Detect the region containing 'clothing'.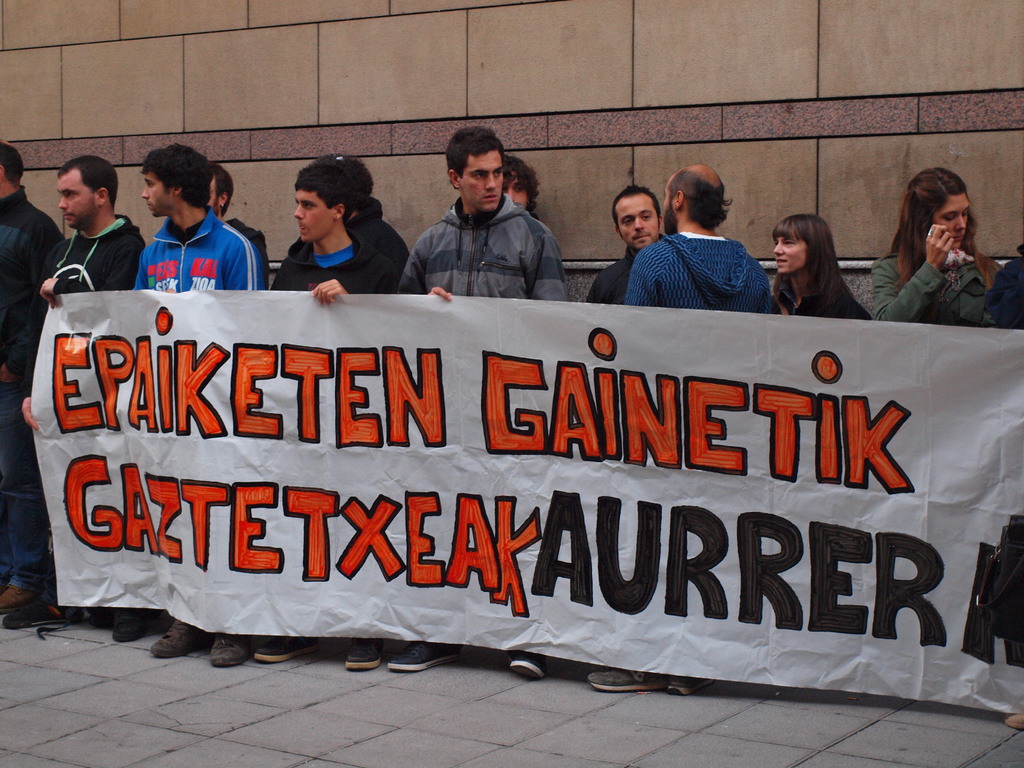
box(269, 223, 396, 293).
